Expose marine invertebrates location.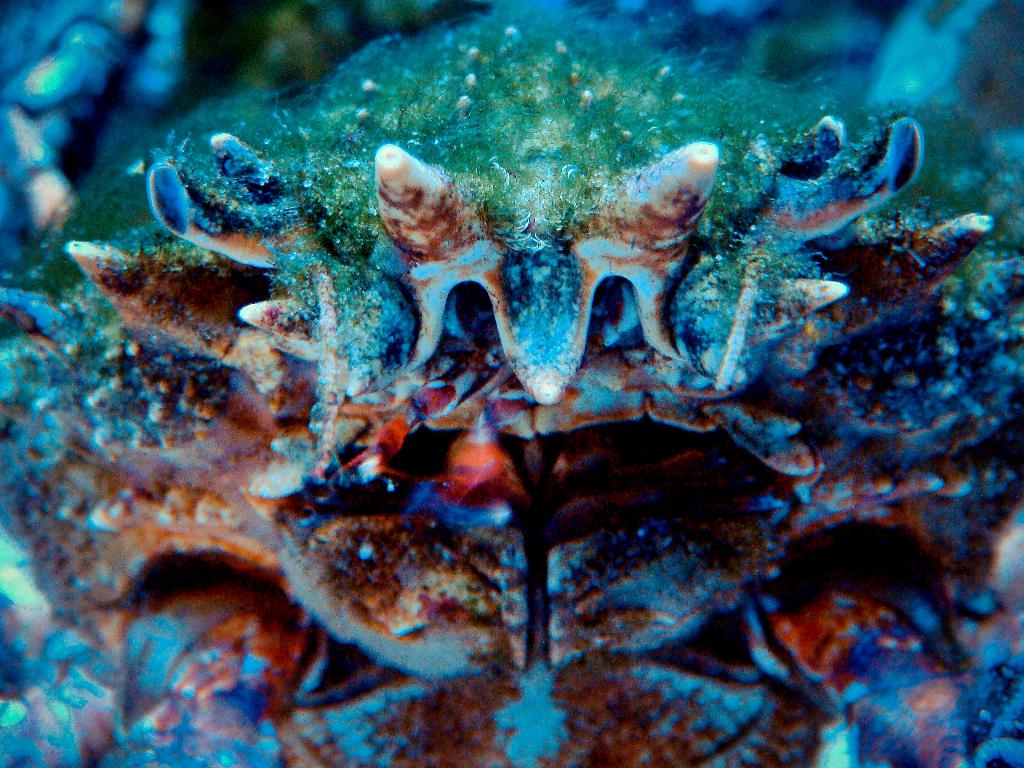
Exposed at Rect(28, 85, 1009, 732).
